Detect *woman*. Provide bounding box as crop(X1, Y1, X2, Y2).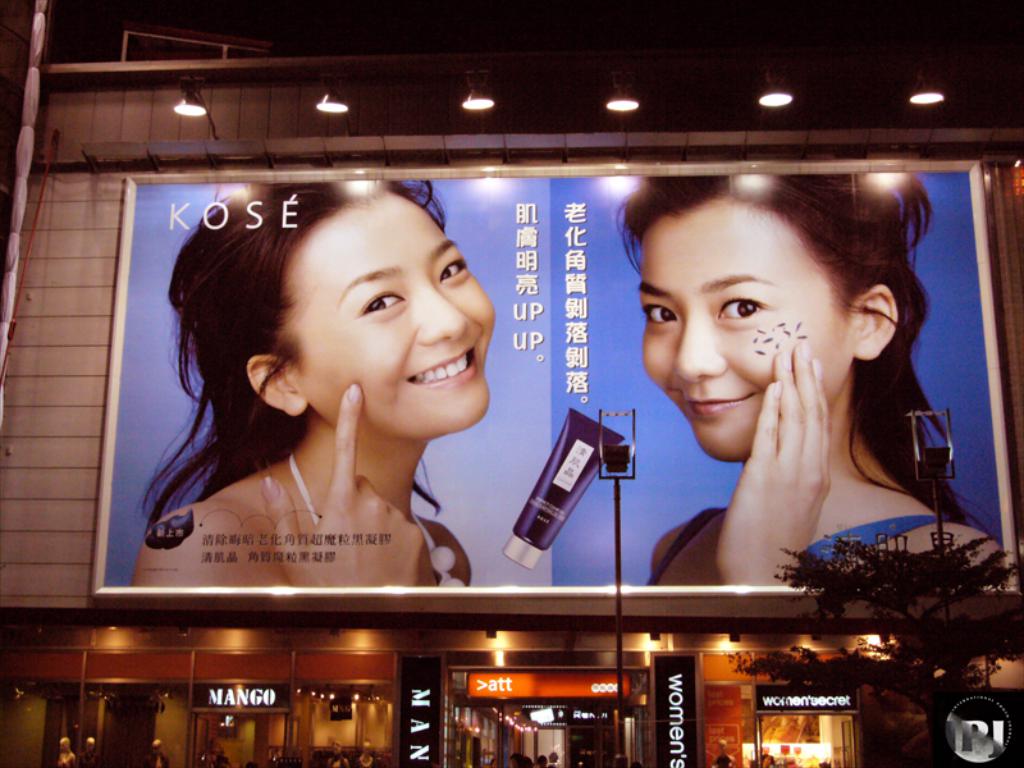
crop(108, 210, 545, 608).
